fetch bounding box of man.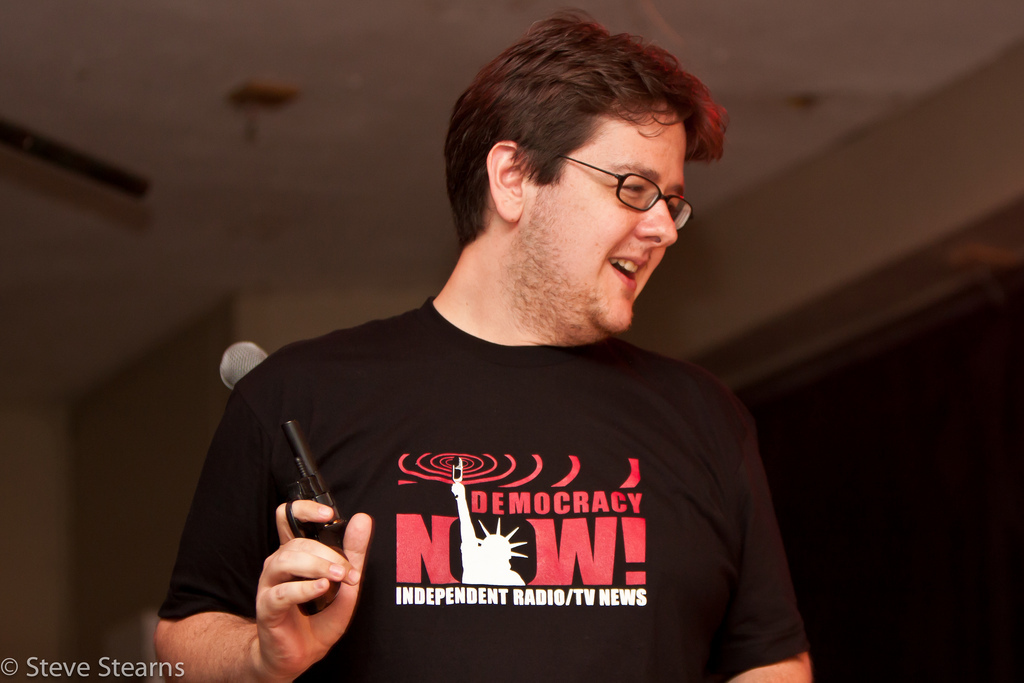
Bbox: left=173, top=27, right=857, bottom=669.
